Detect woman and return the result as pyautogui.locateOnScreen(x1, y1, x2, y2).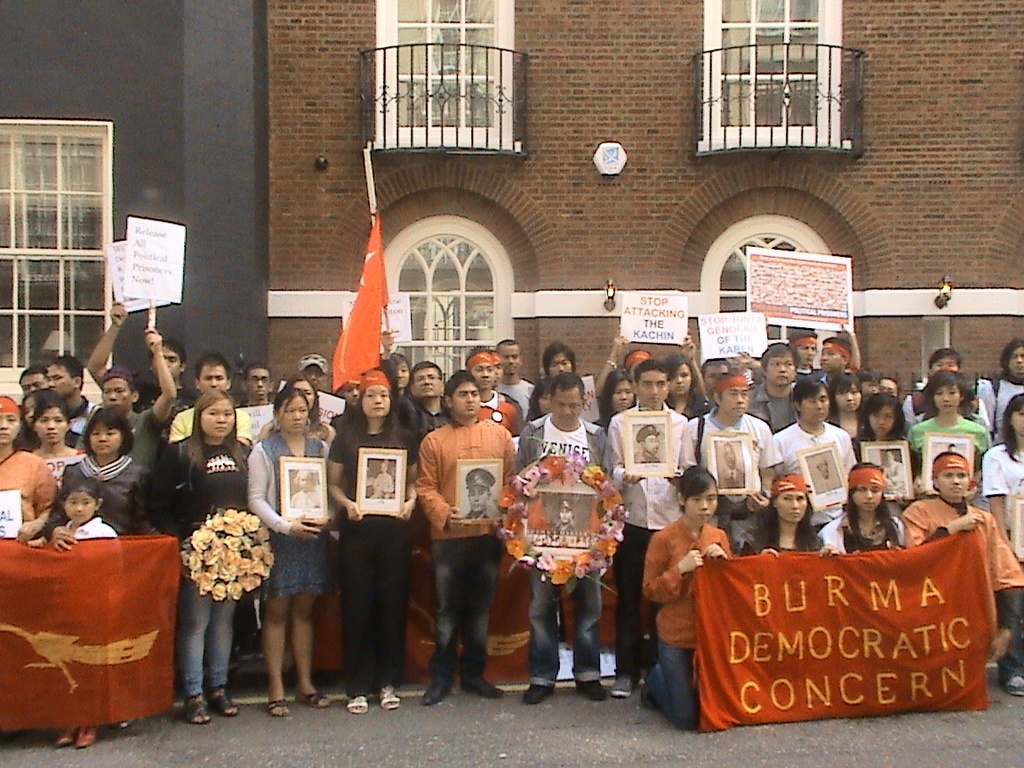
pyautogui.locateOnScreen(643, 461, 728, 728).
